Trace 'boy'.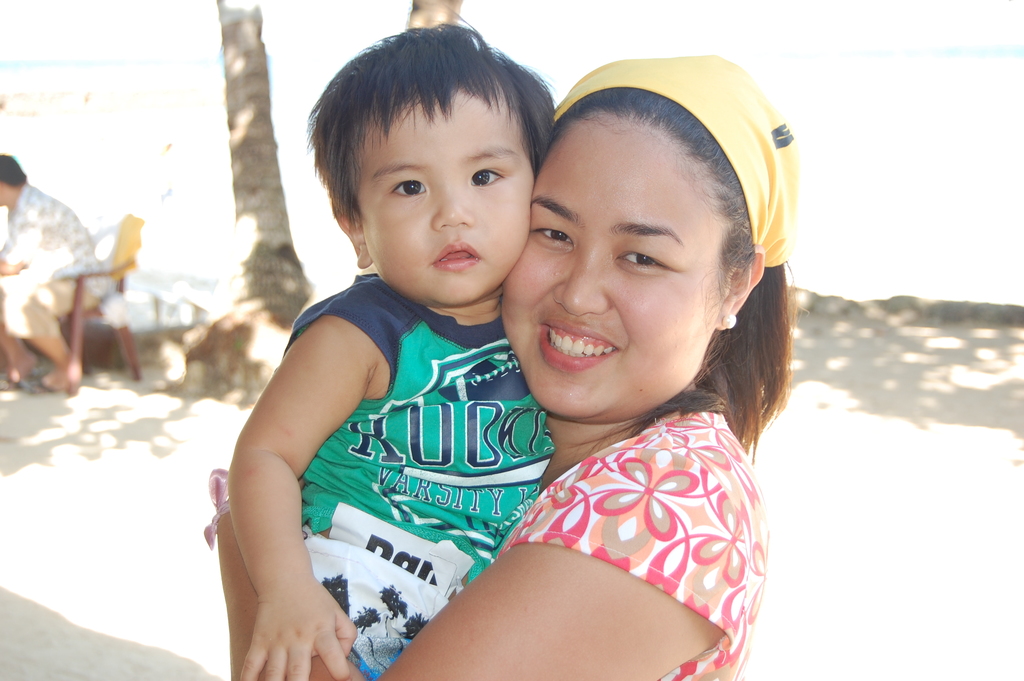
Traced to region(228, 9, 556, 680).
